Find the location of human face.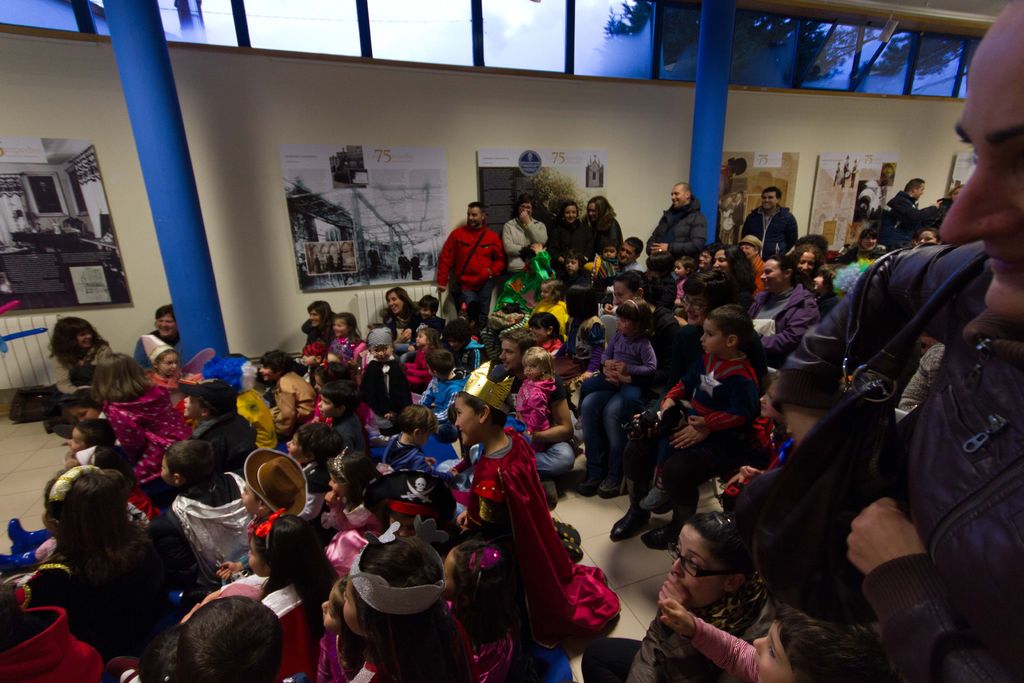
Location: (497, 336, 522, 378).
